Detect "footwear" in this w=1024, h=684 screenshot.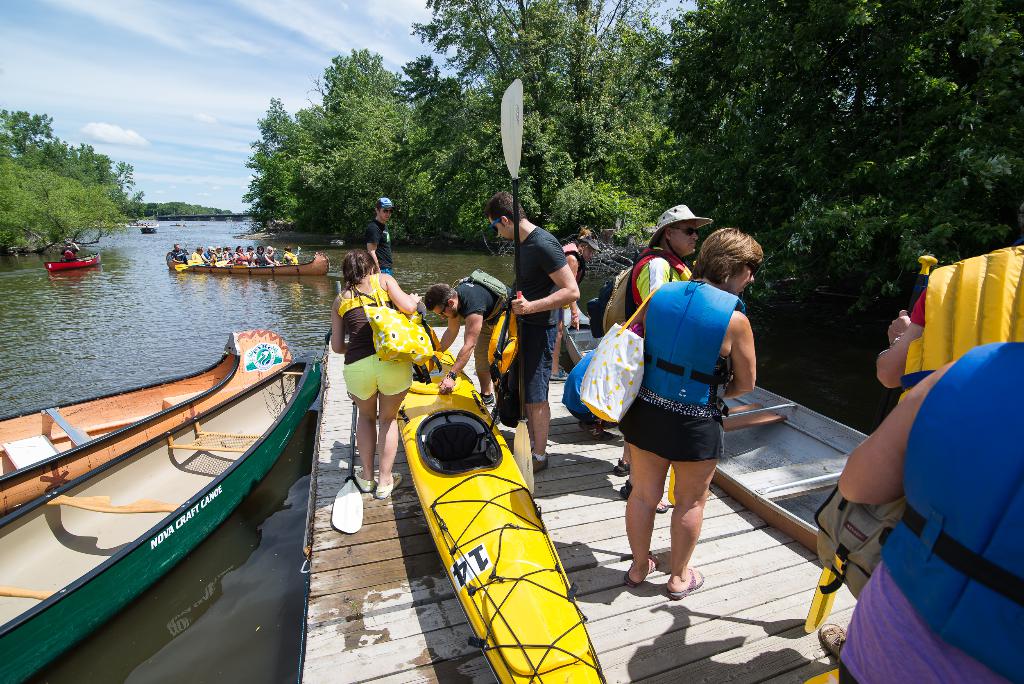
Detection: bbox=[609, 455, 637, 475].
